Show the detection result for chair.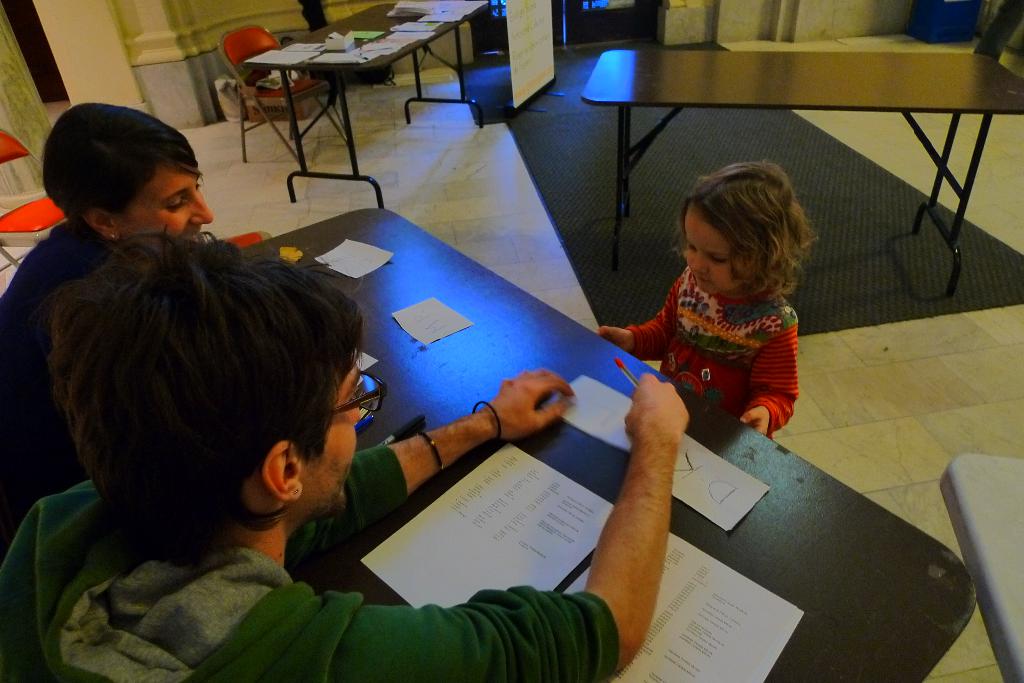
0/130/68/270.
